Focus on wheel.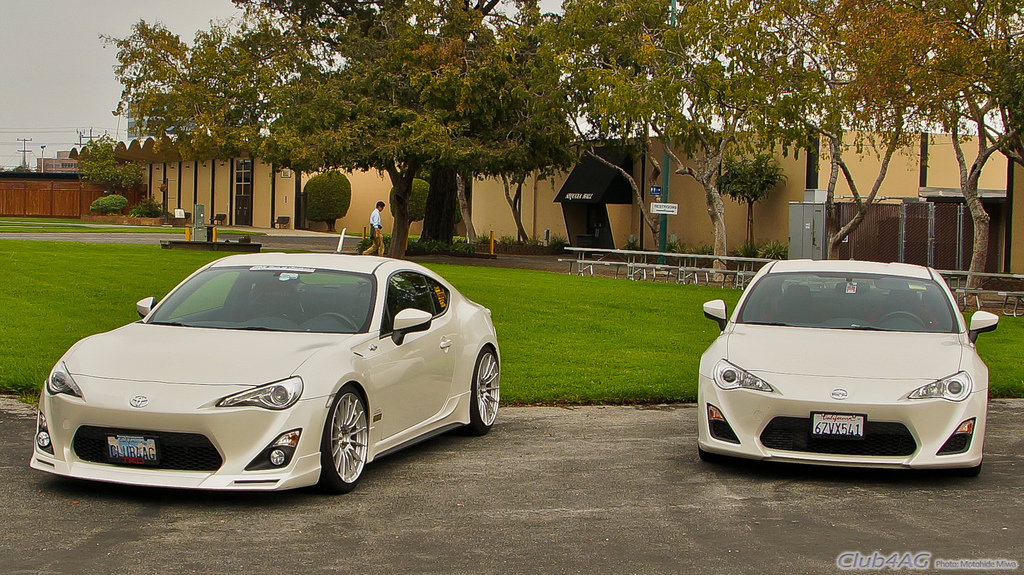
Focused at [319,312,361,329].
